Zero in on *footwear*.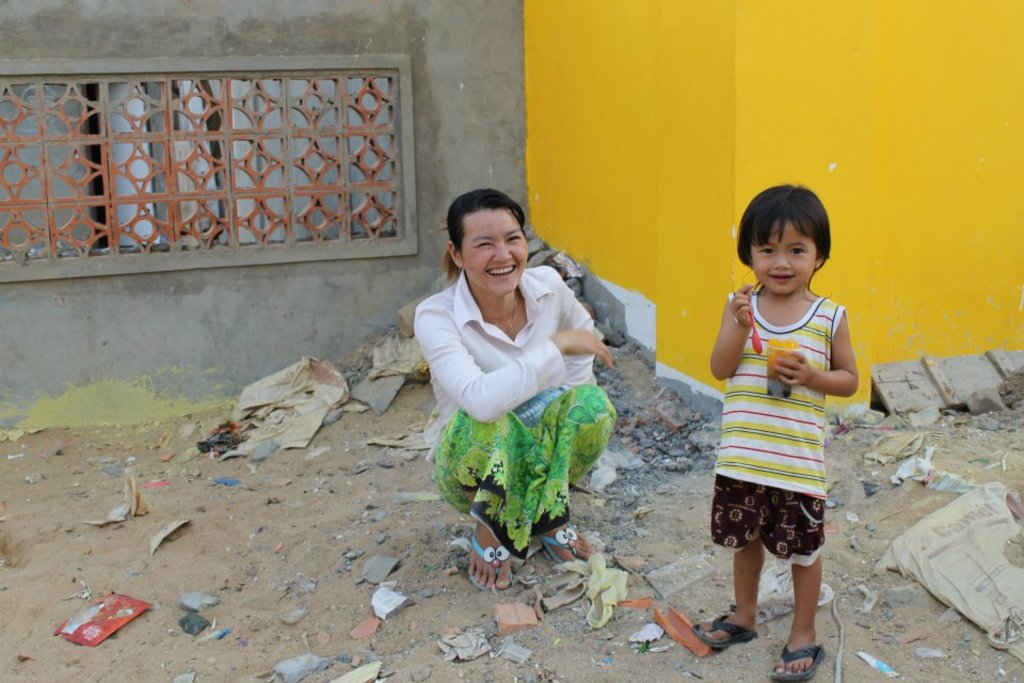
Zeroed in: {"x1": 773, "y1": 642, "x2": 829, "y2": 682}.
